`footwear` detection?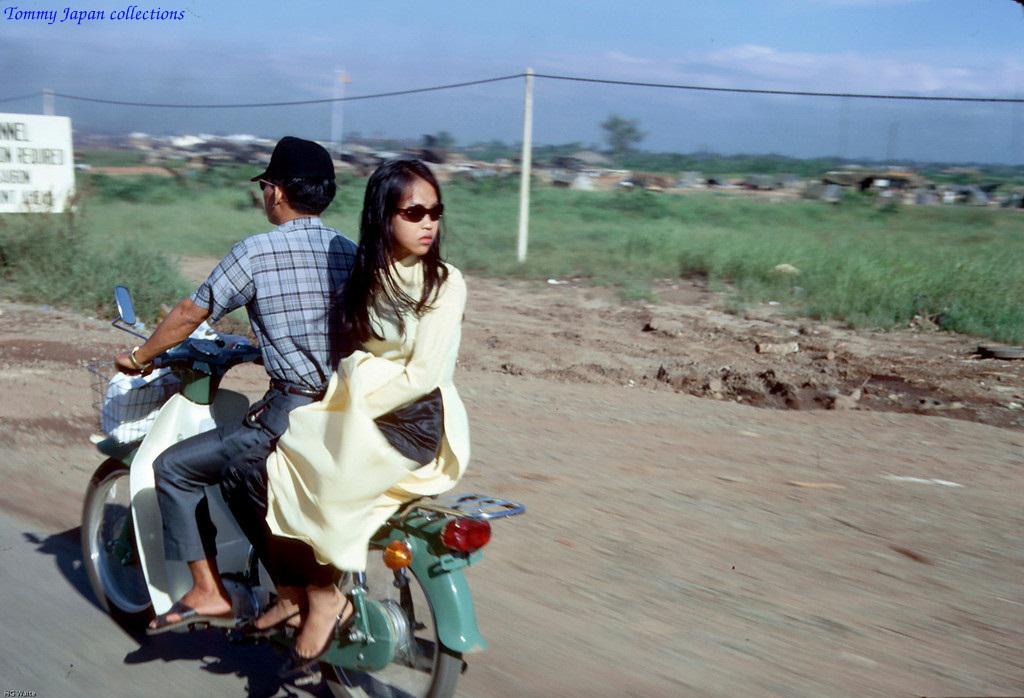
[139, 600, 236, 630]
